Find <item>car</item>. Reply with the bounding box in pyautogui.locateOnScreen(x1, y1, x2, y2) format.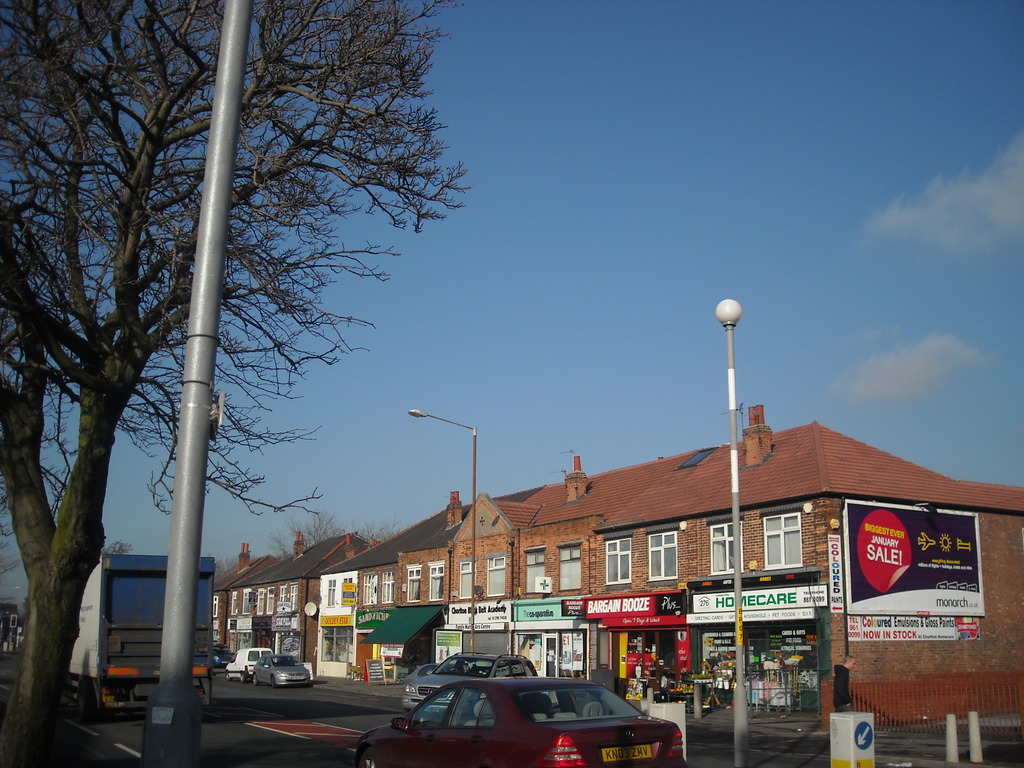
pyautogui.locateOnScreen(397, 650, 546, 712).
